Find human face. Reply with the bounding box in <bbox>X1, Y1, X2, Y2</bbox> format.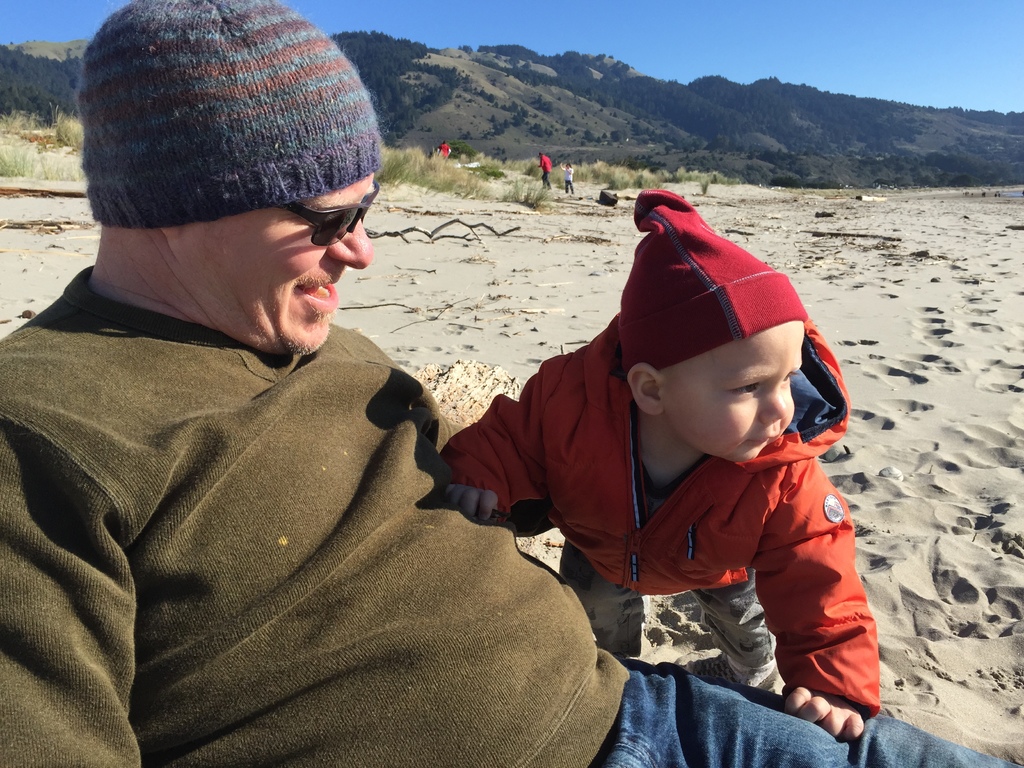
<bbox>660, 319, 808, 461</bbox>.
